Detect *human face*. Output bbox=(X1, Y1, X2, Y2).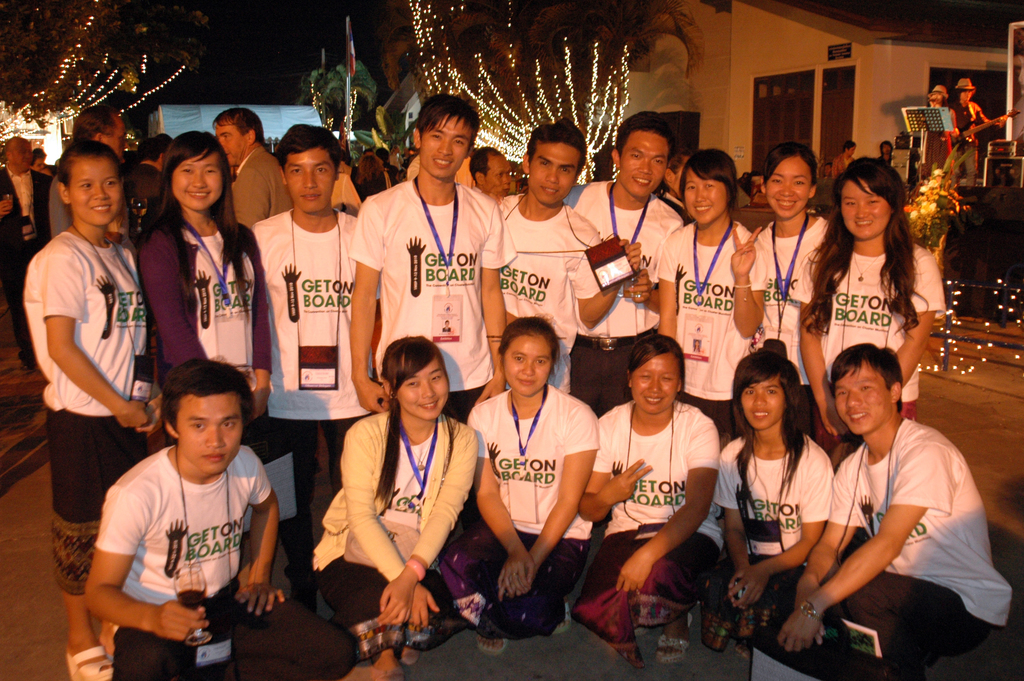
bbox=(483, 156, 509, 193).
